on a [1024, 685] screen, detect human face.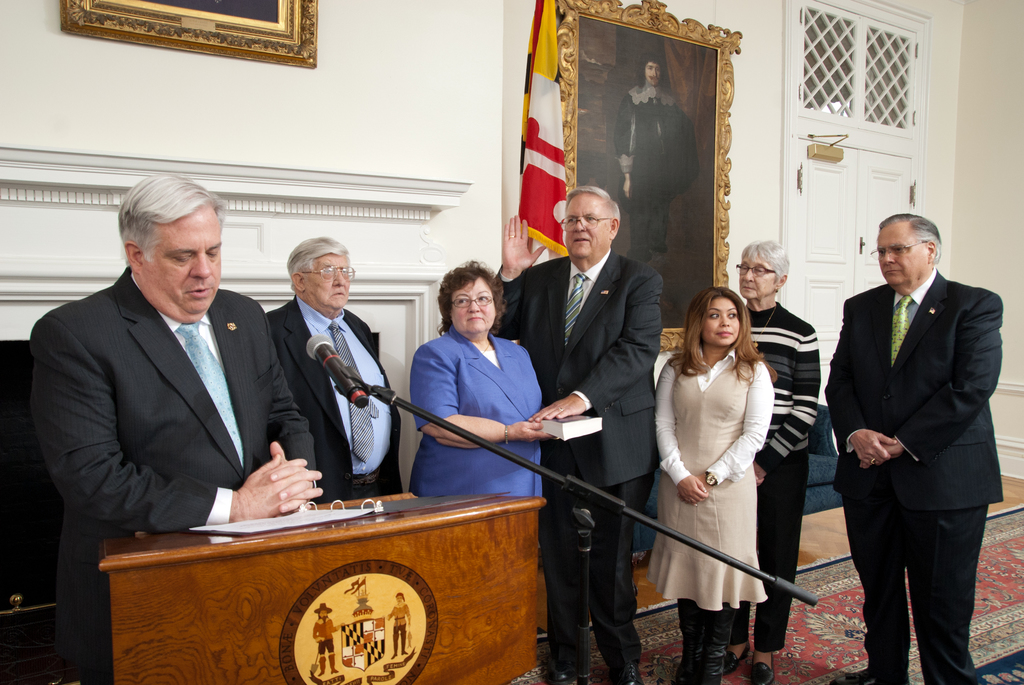
[x1=451, y1=277, x2=493, y2=340].
